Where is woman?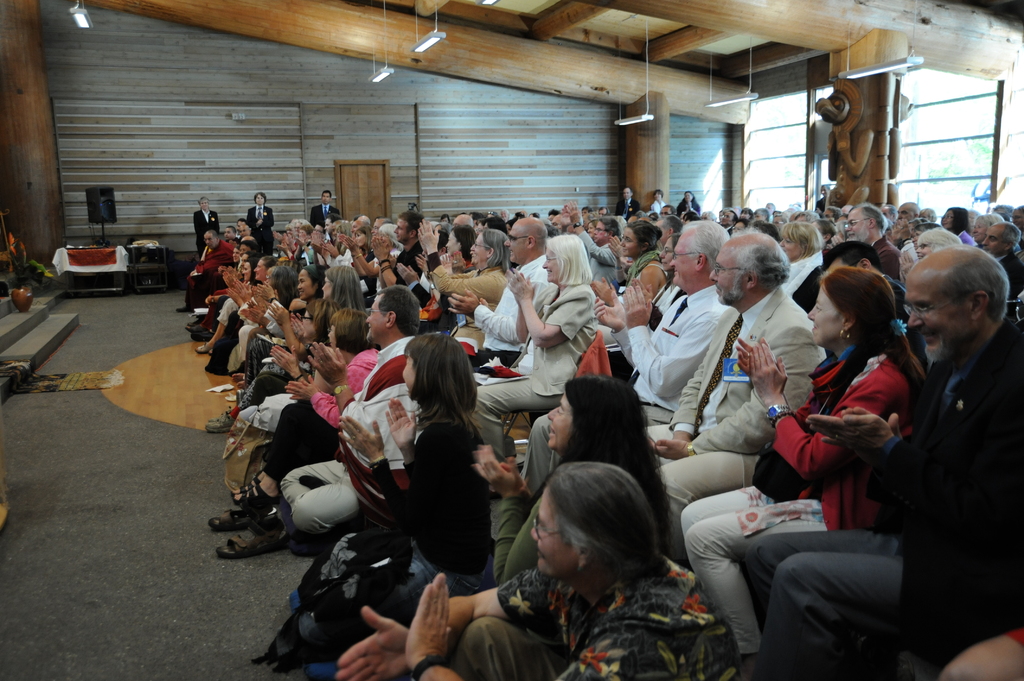
678,188,701,216.
